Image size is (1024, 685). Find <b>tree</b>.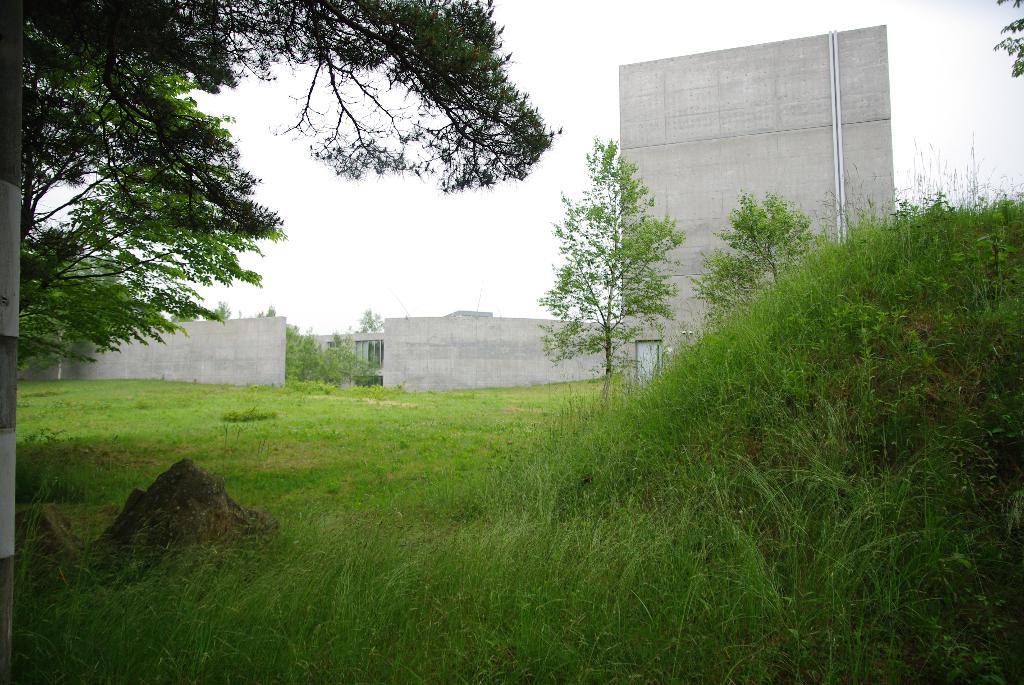
bbox=[205, 299, 234, 322].
